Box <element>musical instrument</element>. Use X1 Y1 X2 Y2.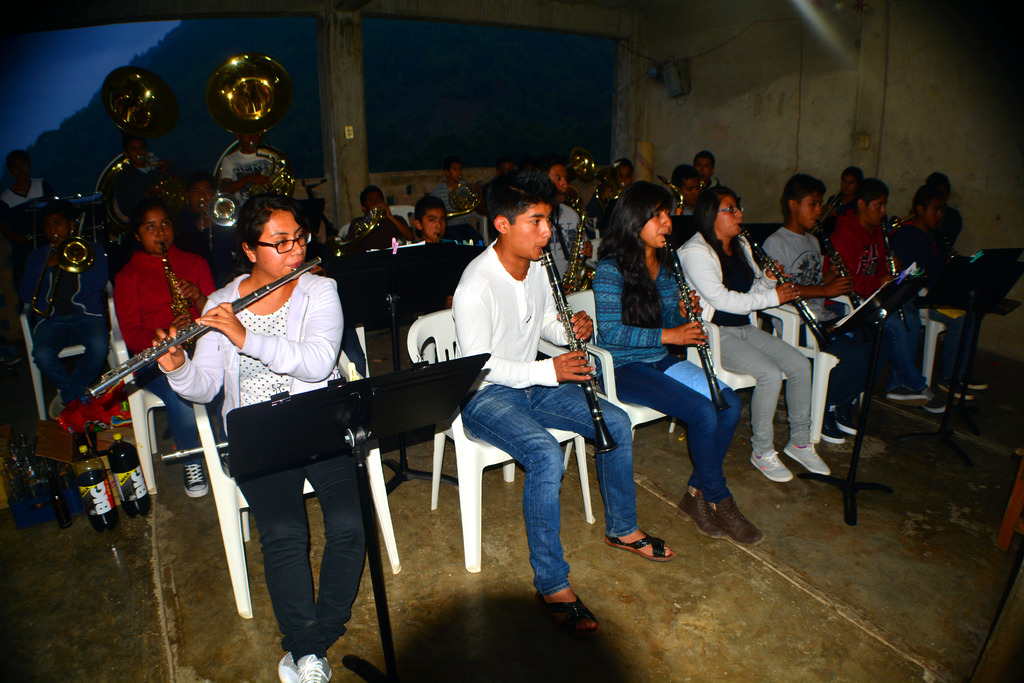
554 192 596 299.
